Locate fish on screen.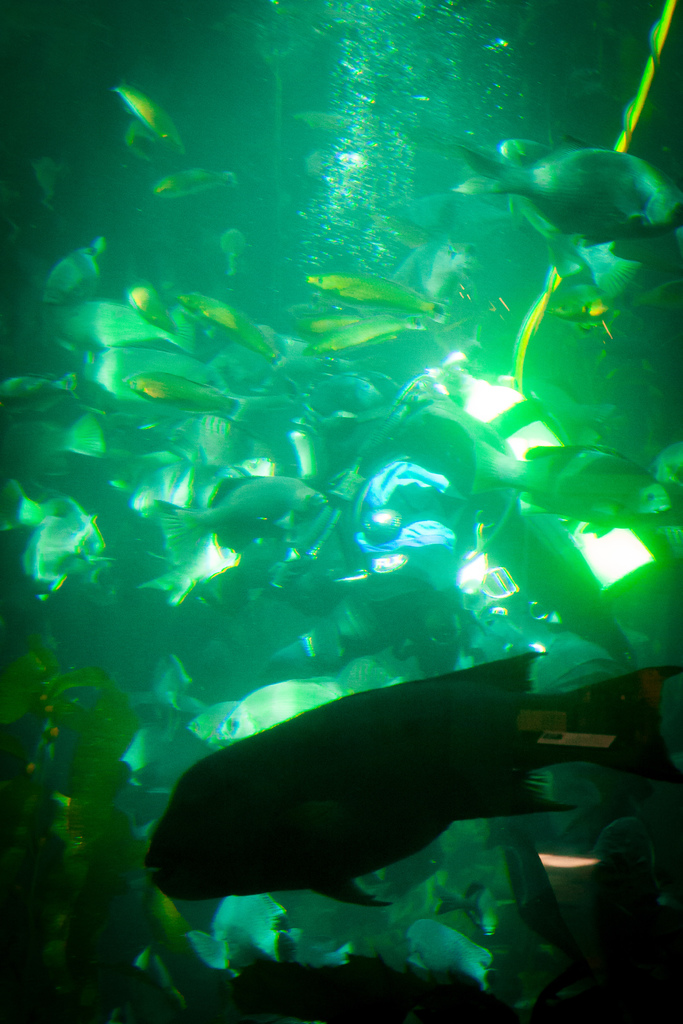
On screen at locate(456, 136, 682, 251).
